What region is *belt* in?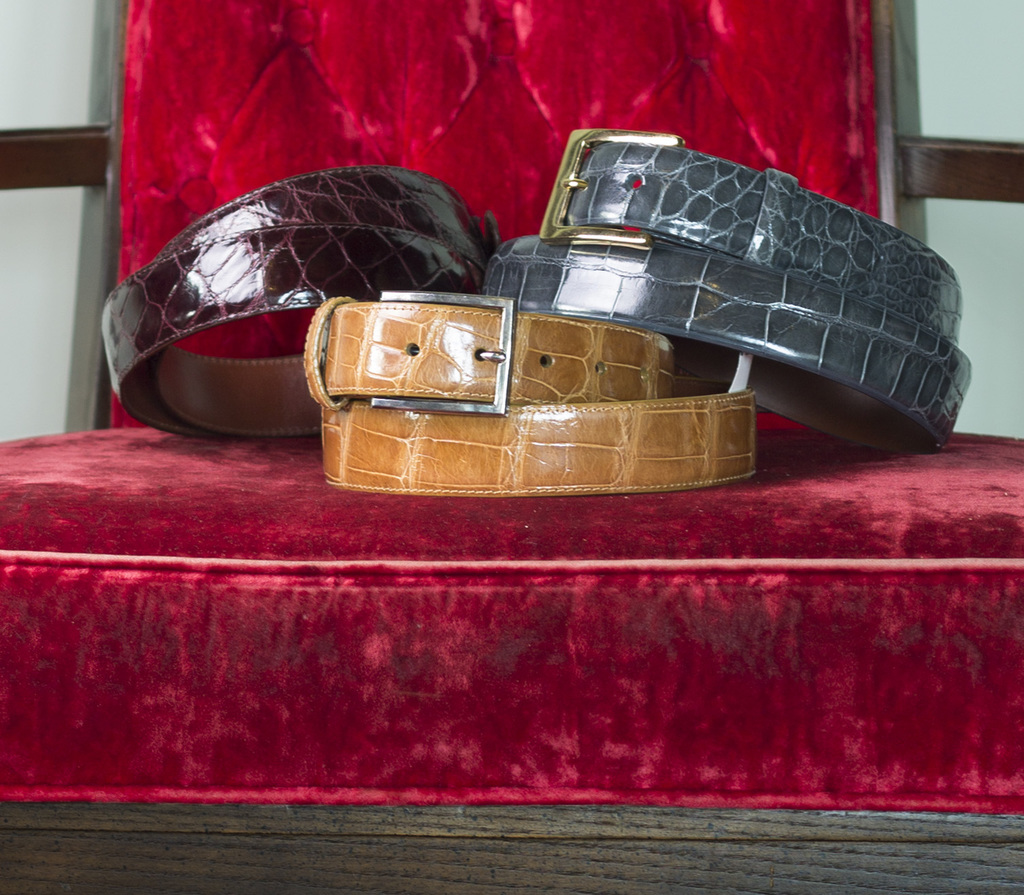
[left=297, top=287, right=754, bottom=500].
